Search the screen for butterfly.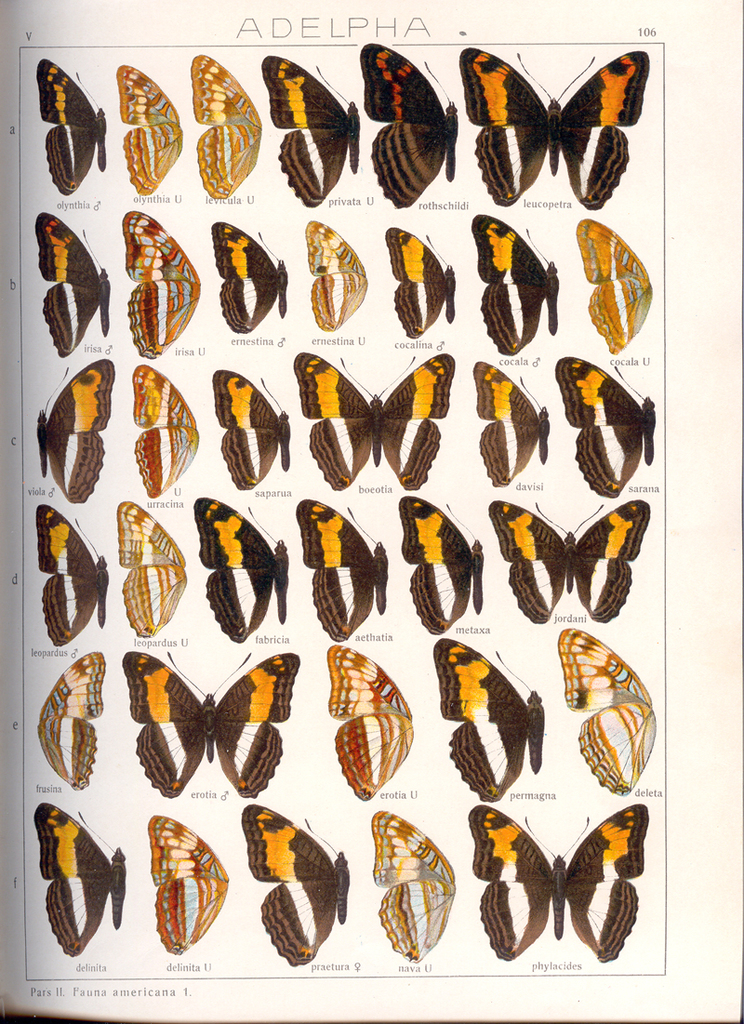
Found at Rect(37, 652, 108, 791).
